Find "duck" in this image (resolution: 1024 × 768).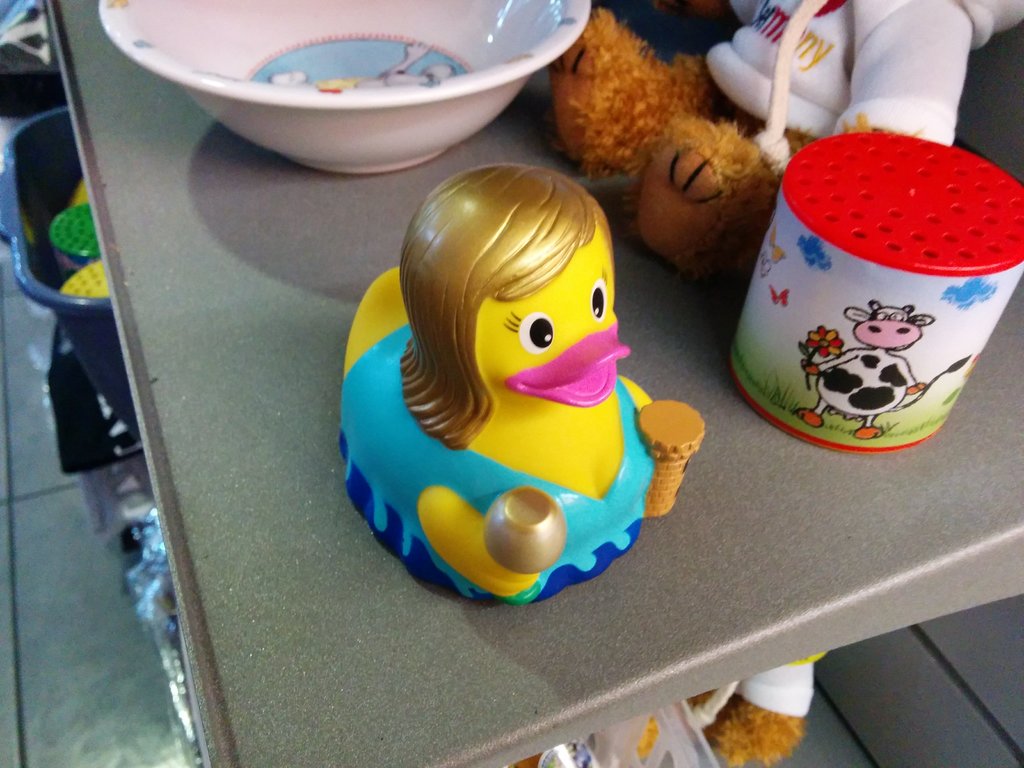
left=349, top=132, right=714, bottom=588.
